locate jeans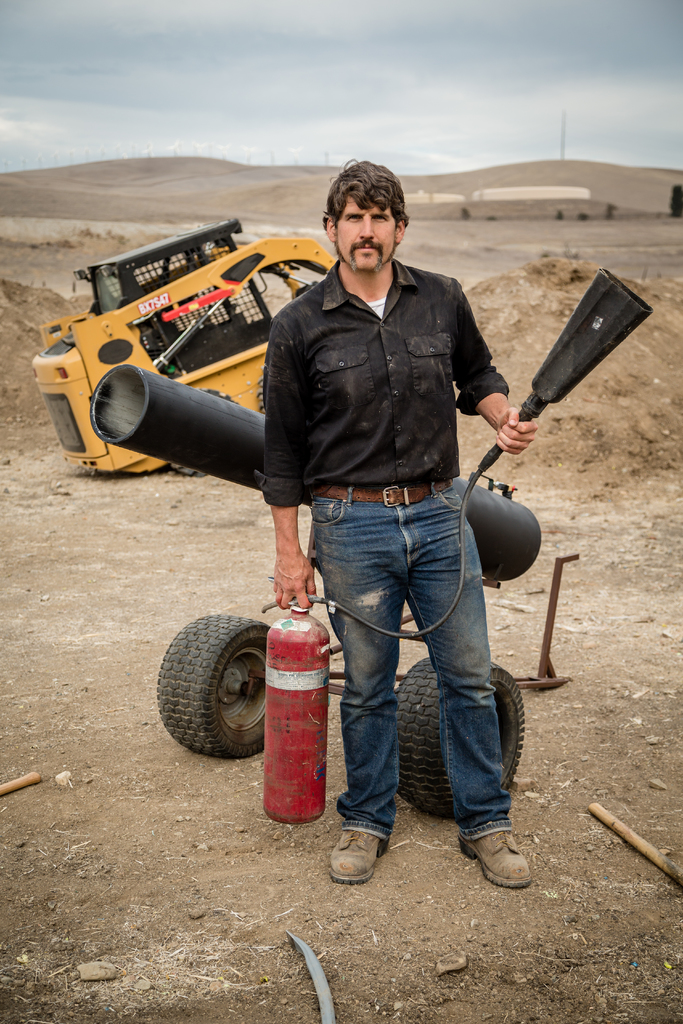
select_region(315, 489, 529, 866)
